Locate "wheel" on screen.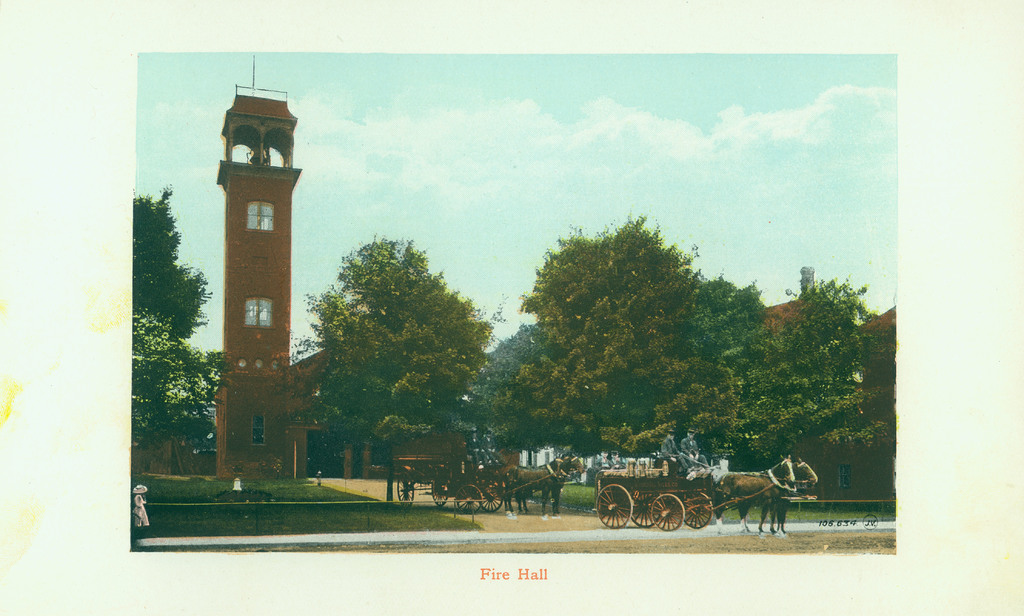
On screen at bbox=(680, 489, 714, 534).
